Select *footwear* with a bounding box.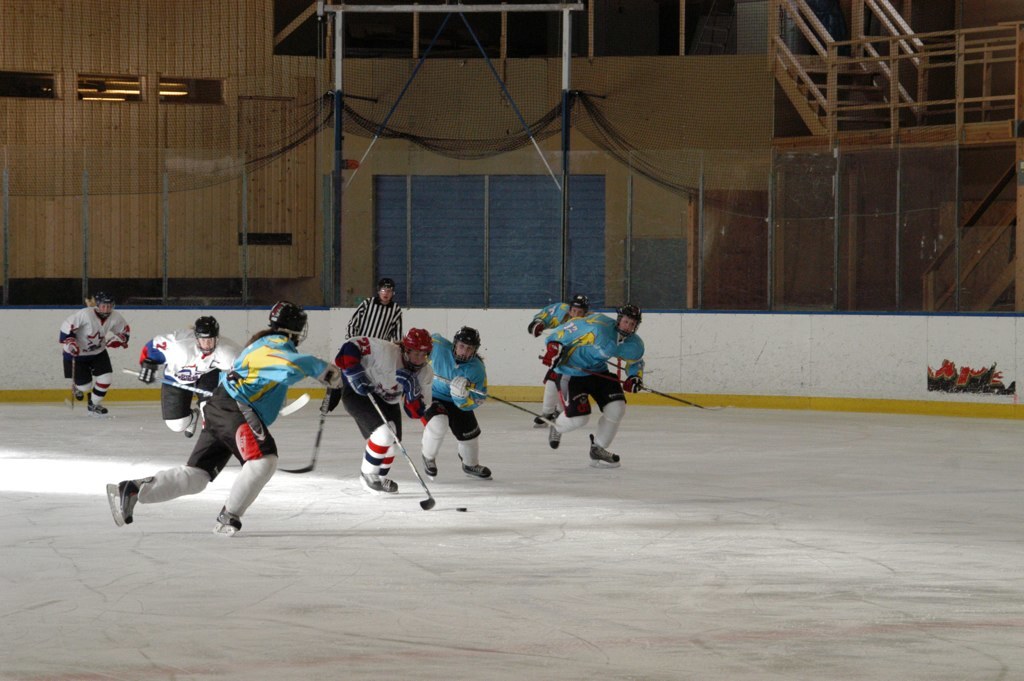
region(211, 505, 241, 533).
